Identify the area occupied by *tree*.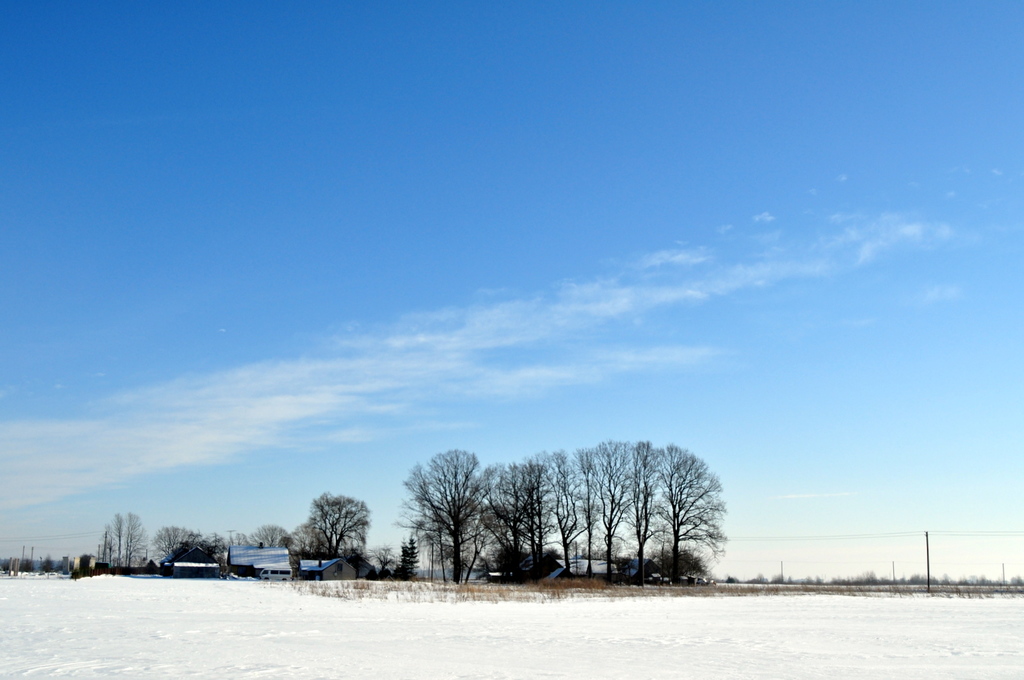
Area: (200, 530, 229, 565).
